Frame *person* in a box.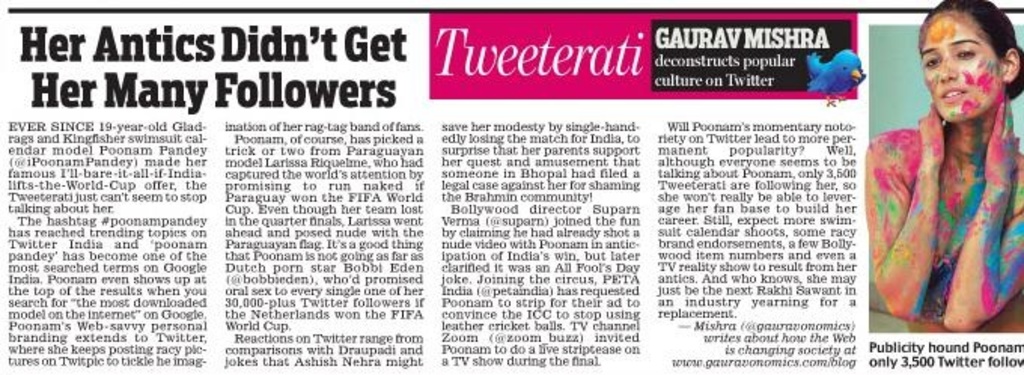
(x1=861, y1=0, x2=1013, y2=334).
